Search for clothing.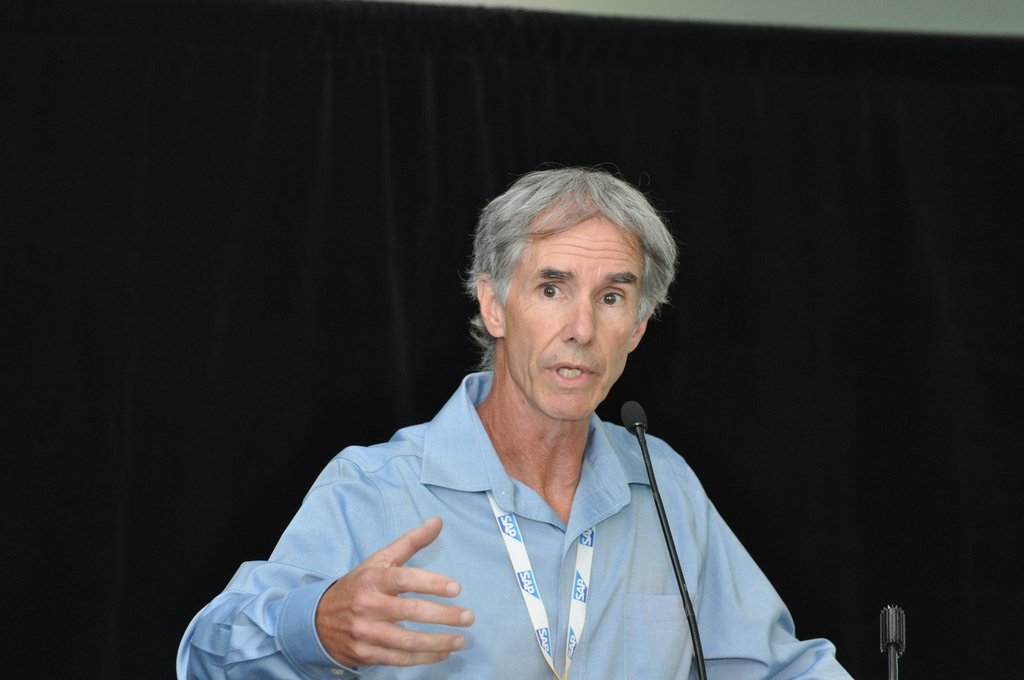
Found at {"x1": 248, "y1": 362, "x2": 806, "y2": 669}.
